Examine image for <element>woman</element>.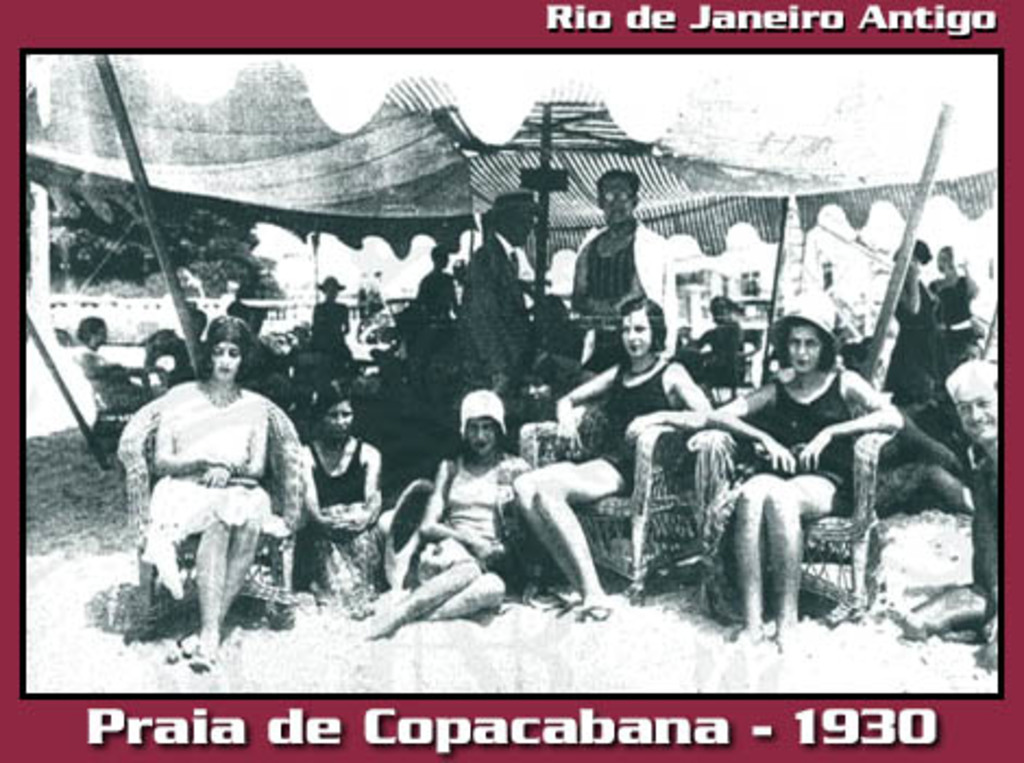
Examination result: 882,238,948,399.
